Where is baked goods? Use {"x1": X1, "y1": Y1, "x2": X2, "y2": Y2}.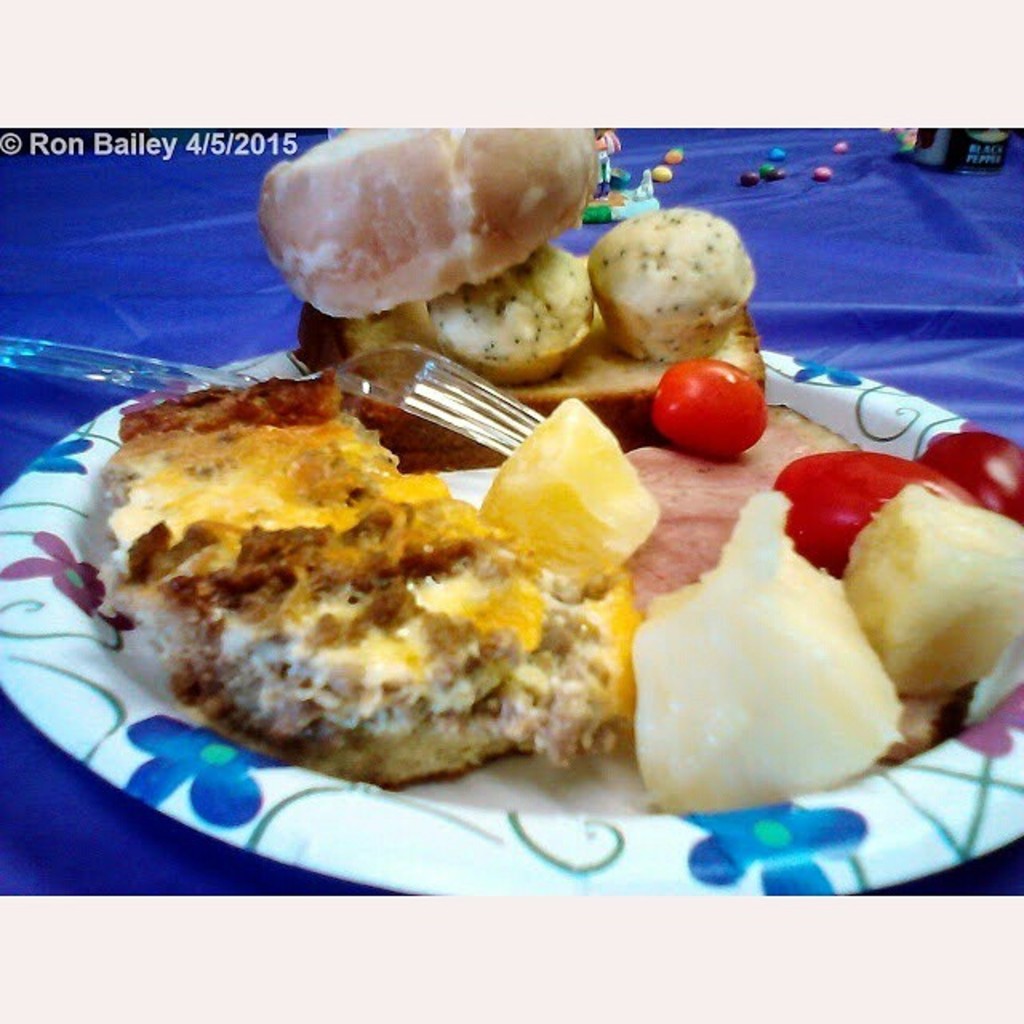
{"x1": 294, "y1": 258, "x2": 766, "y2": 467}.
